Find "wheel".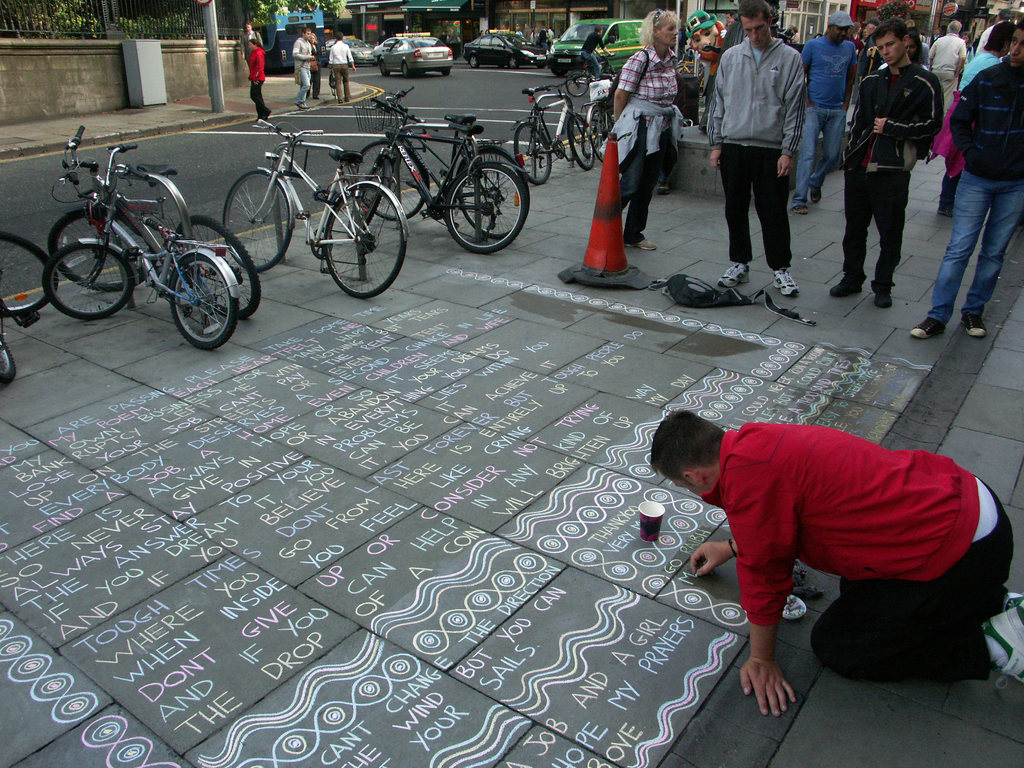
box=[467, 56, 482, 68].
